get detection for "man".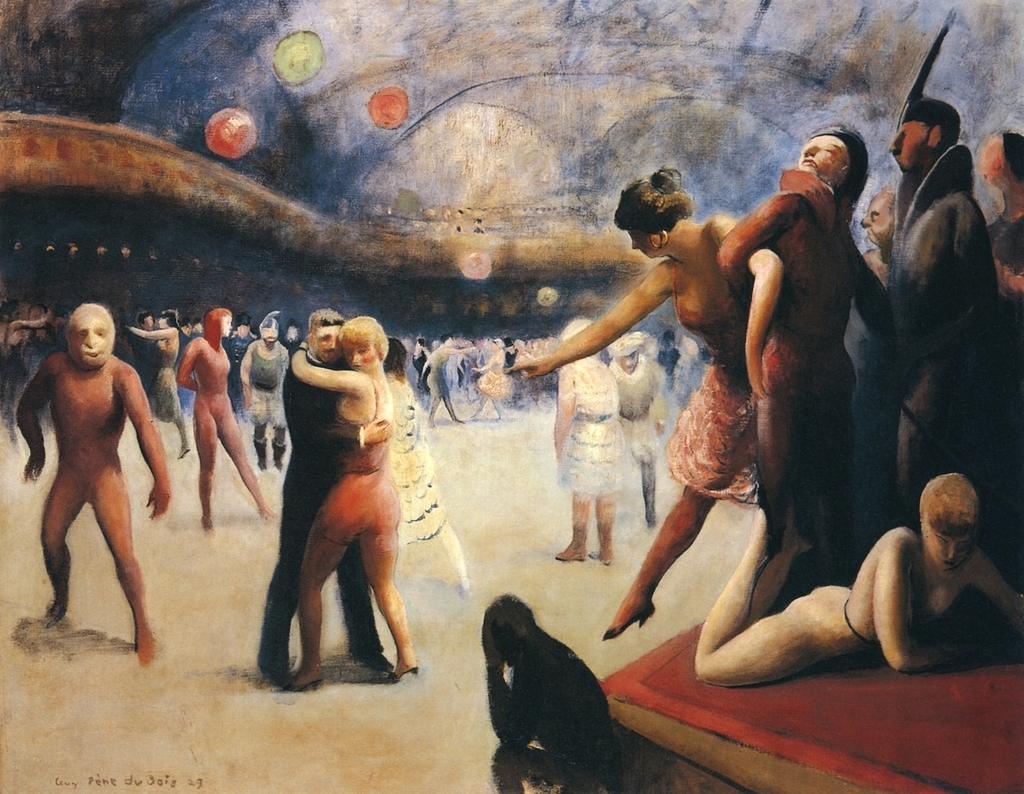
Detection: 259 306 398 676.
